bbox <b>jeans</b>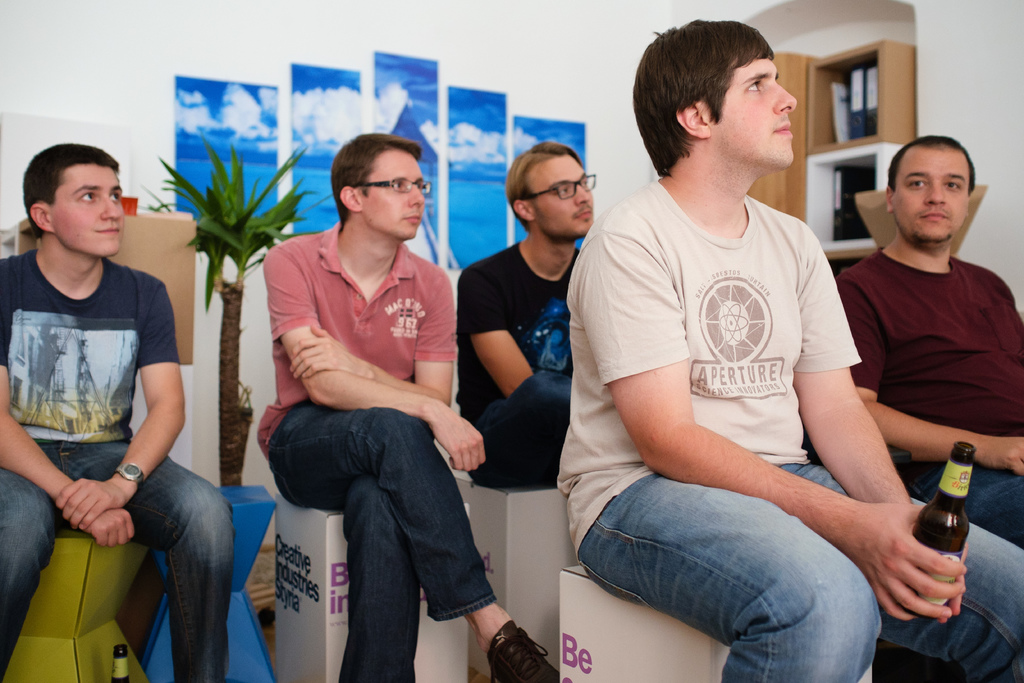
BBox(895, 452, 1022, 546)
